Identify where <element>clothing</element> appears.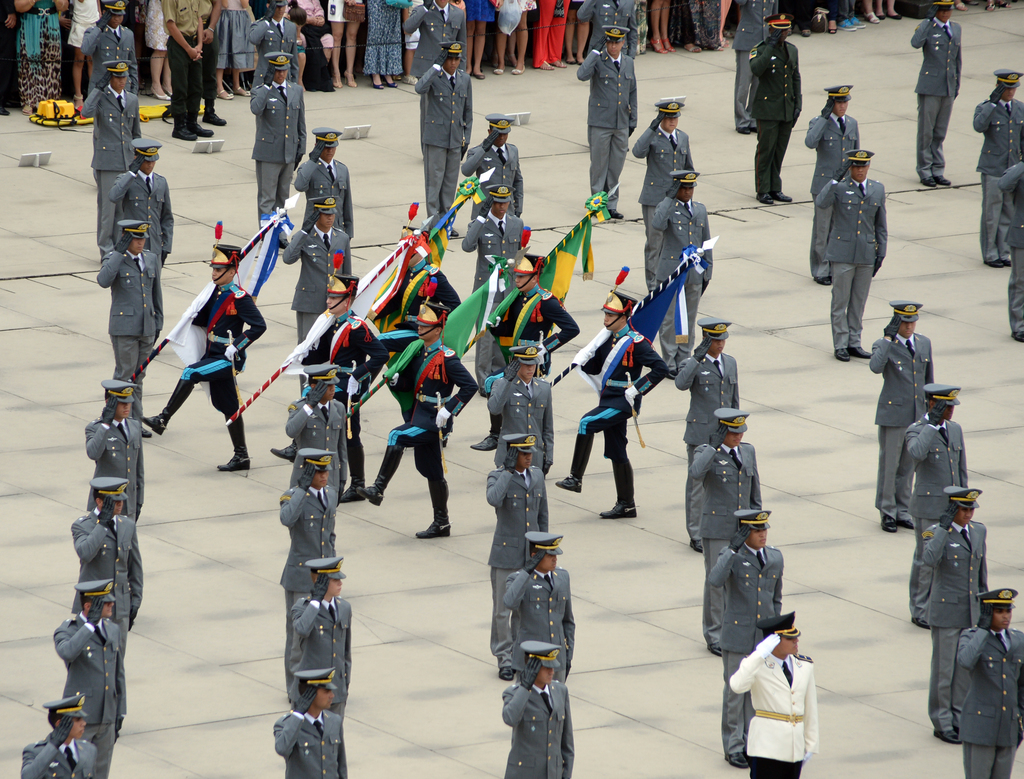
Appears at l=84, t=83, r=141, b=261.
